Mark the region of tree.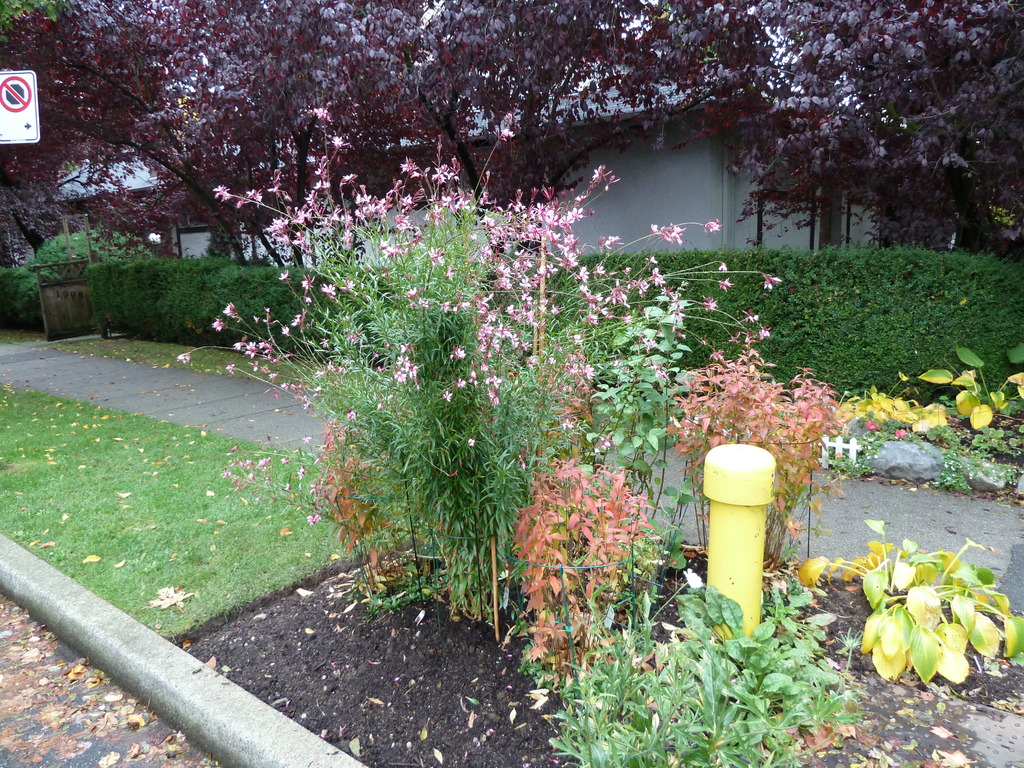
Region: bbox(0, 0, 1023, 266).
